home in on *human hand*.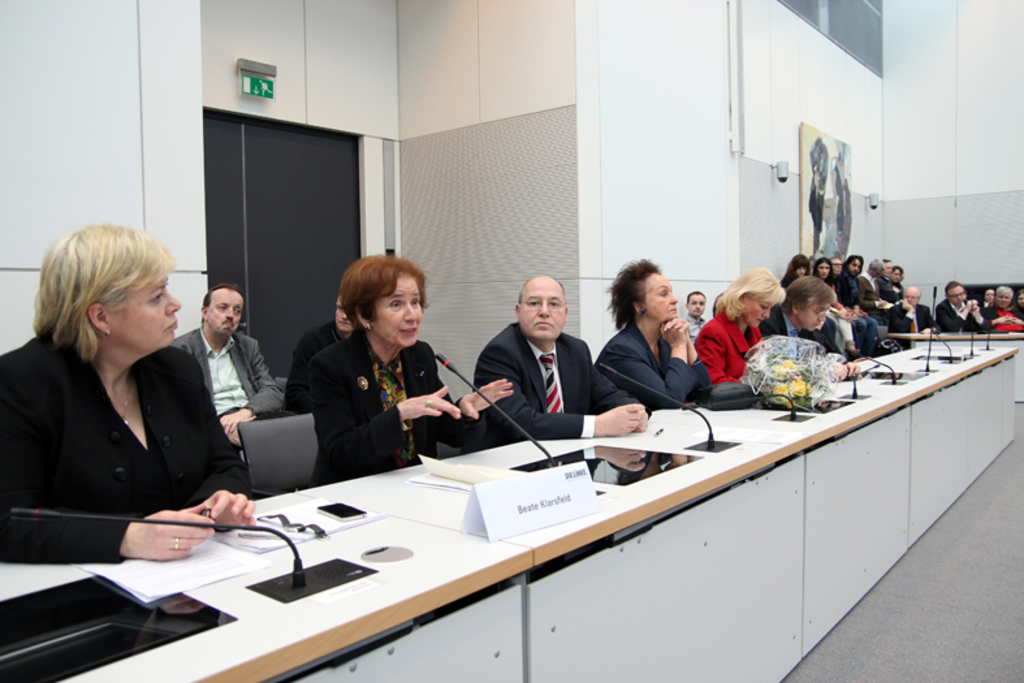
Homed in at {"x1": 664, "y1": 315, "x2": 691, "y2": 346}.
